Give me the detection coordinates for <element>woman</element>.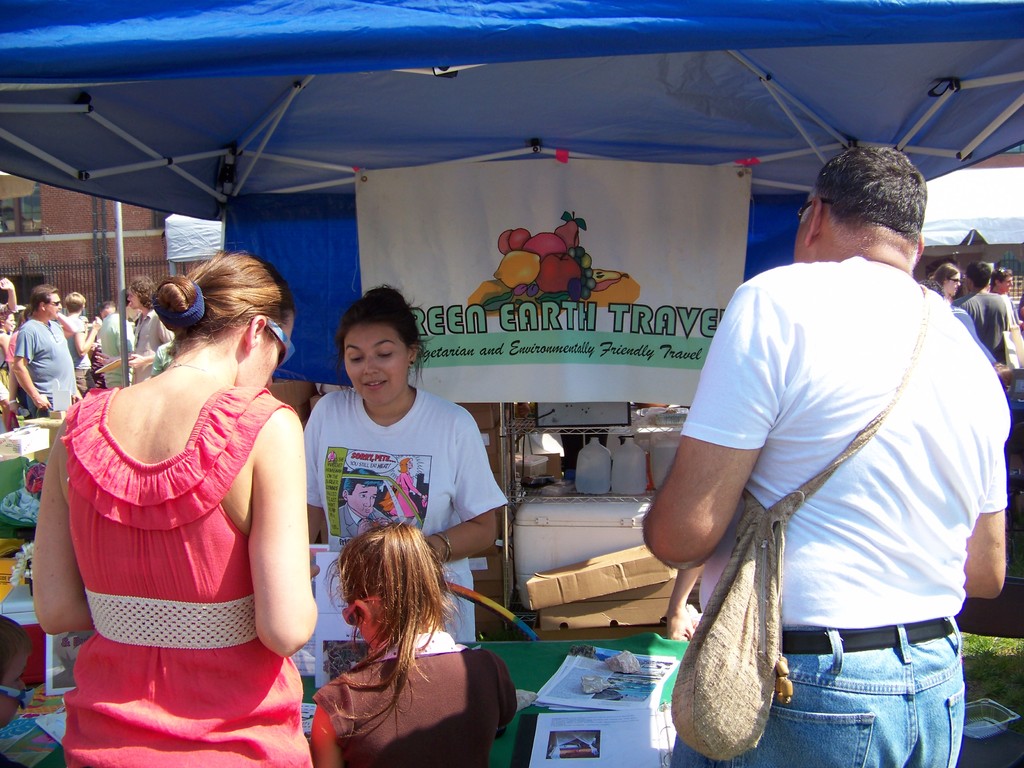
x1=380 y1=456 x2=427 y2=518.
